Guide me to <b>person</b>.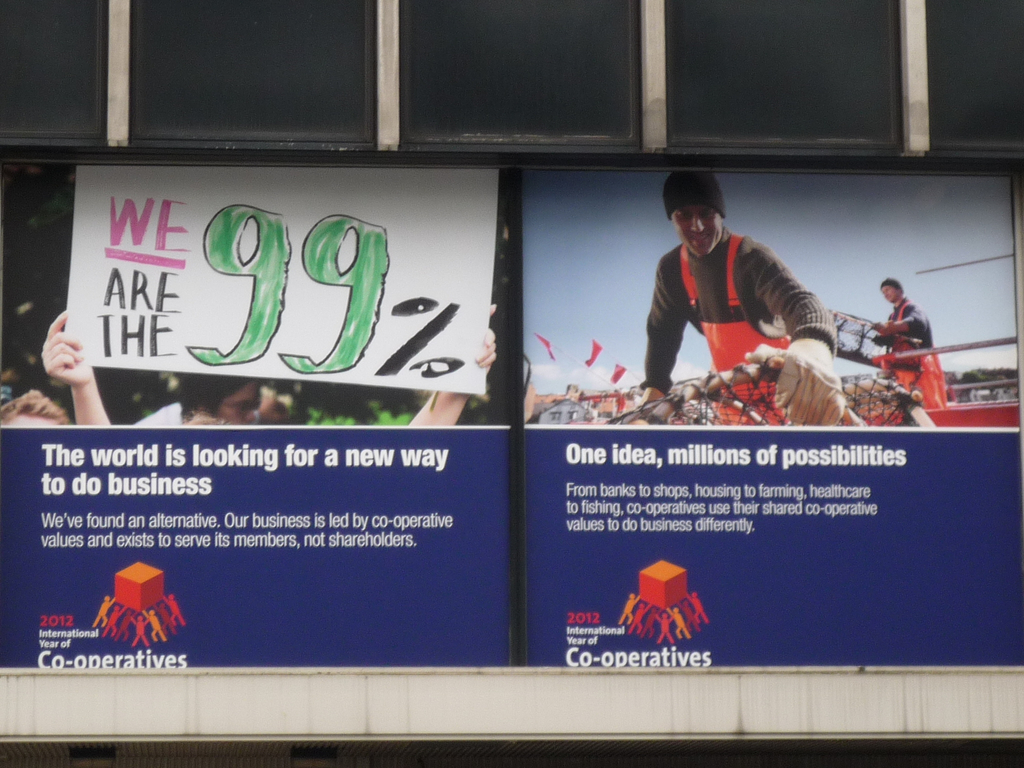
Guidance: bbox=(40, 303, 495, 430).
